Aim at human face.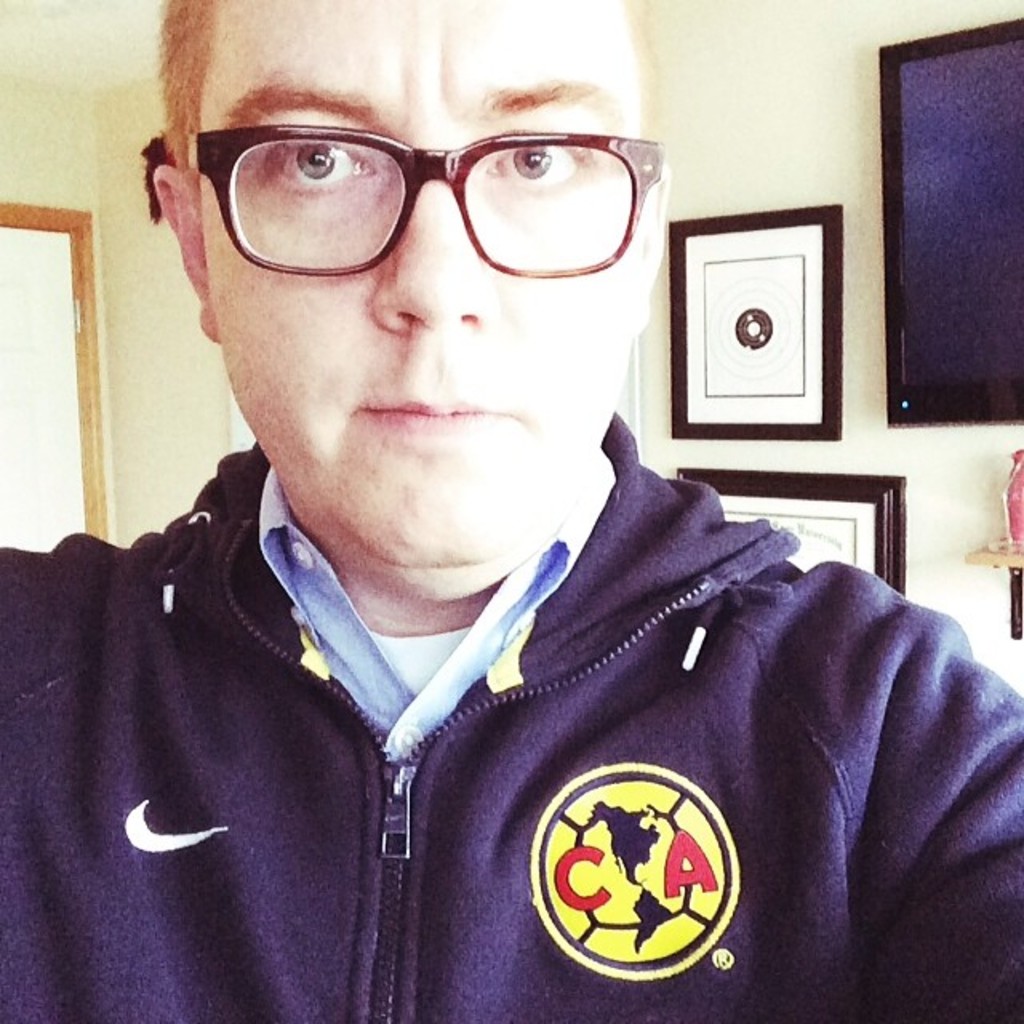
Aimed at x1=198, y1=0, x2=667, y2=592.
